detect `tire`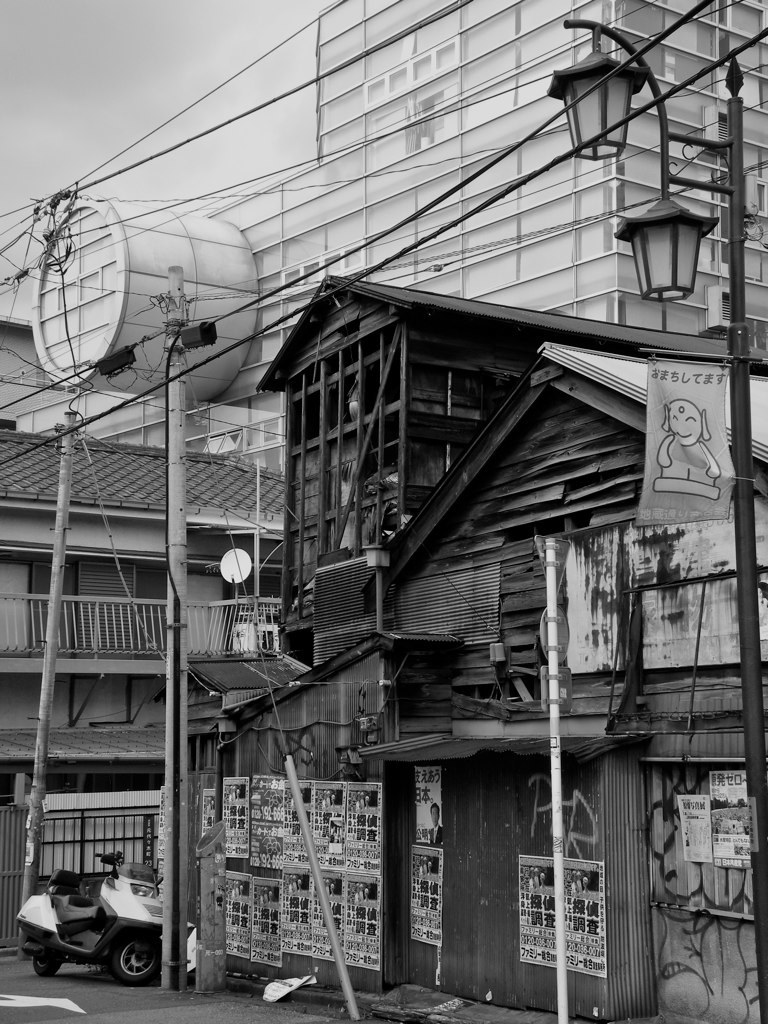
{"left": 35, "top": 951, "right": 59, "bottom": 976}
